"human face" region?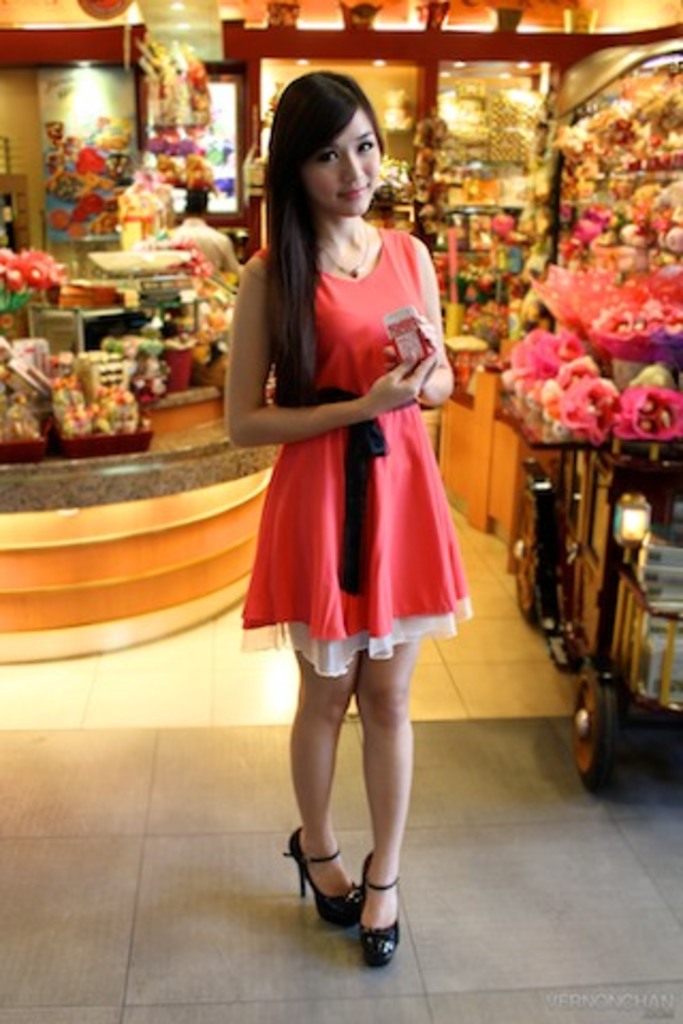
{"x1": 299, "y1": 102, "x2": 378, "y2": 220}
